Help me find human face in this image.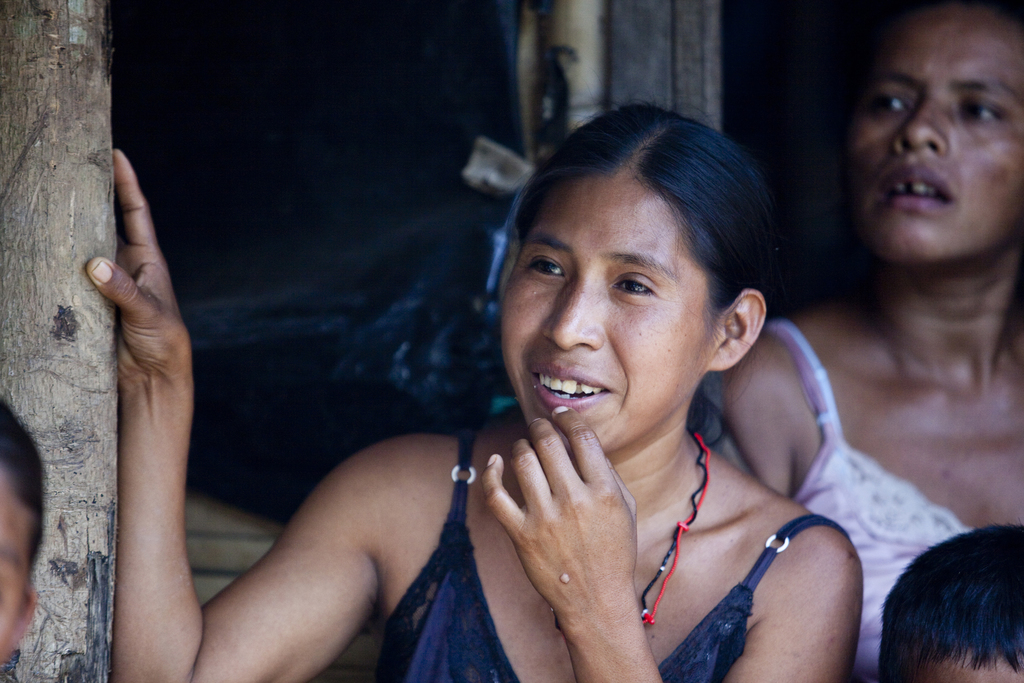
Found it: crop(0, 472, 36, 661).
